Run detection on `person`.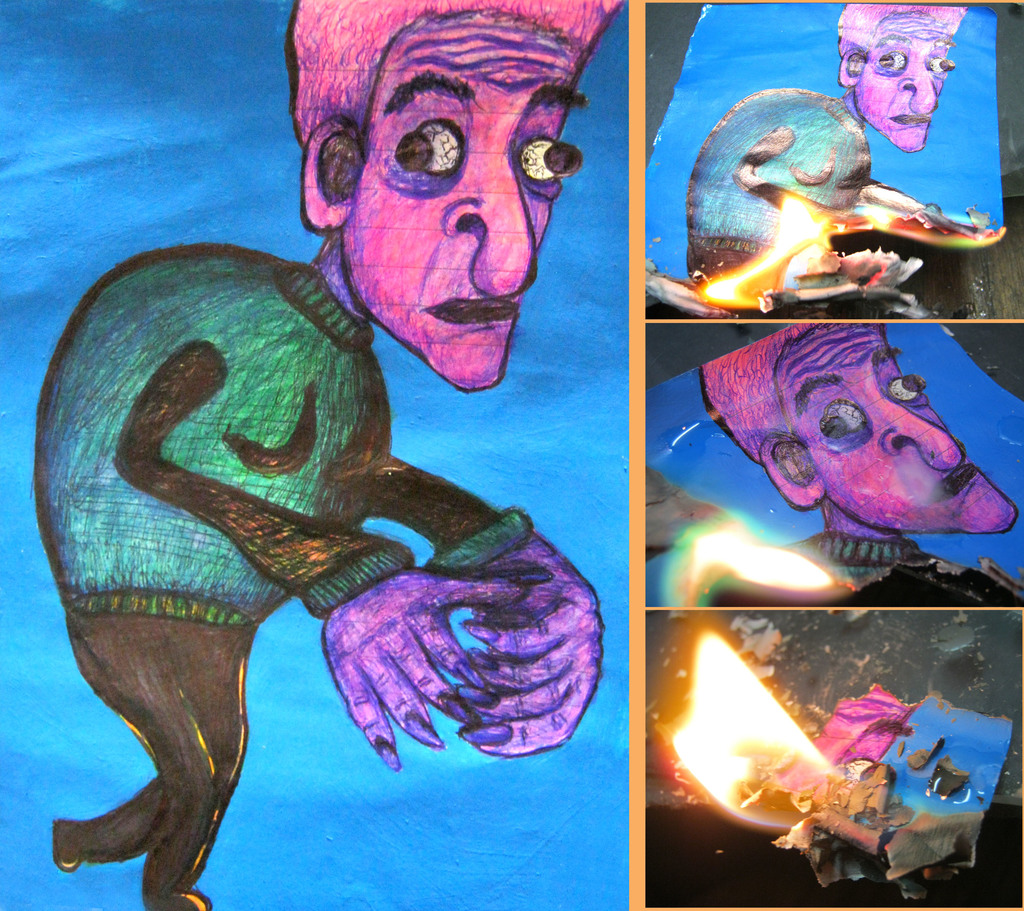
Result: left=698, top=323, right=1016, bottom=592.
